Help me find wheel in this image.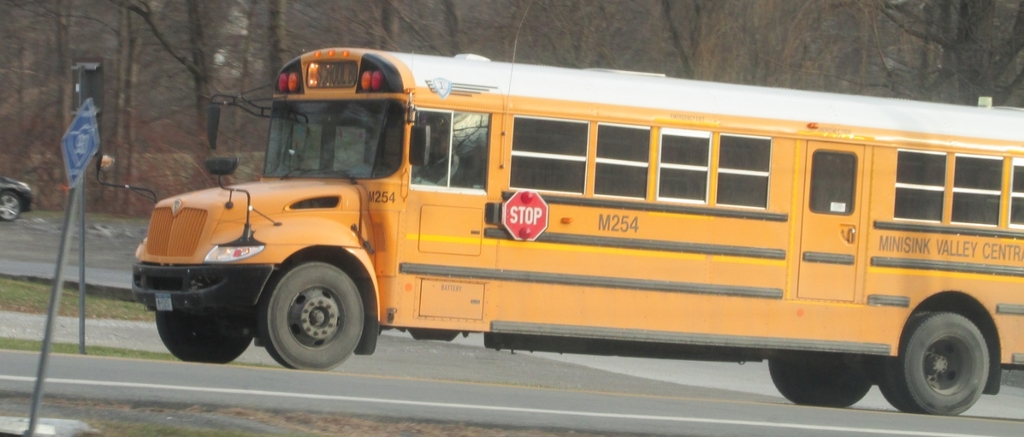
Found it: BBox(153, 298, 249, 365).
